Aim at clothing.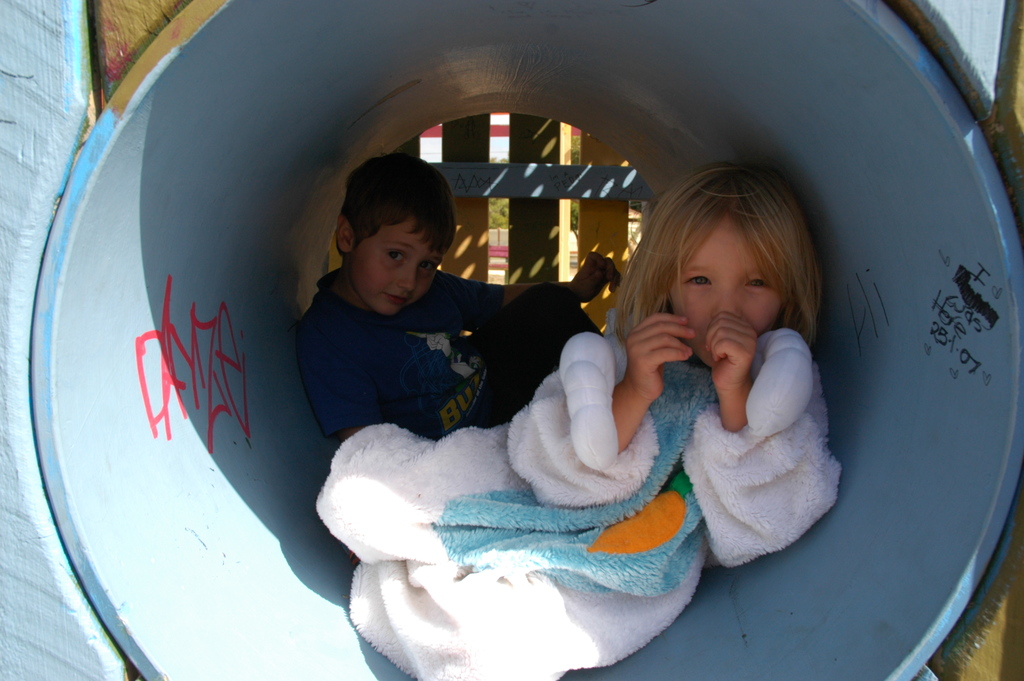
Aimed at (x1=292, y1=261, x2=598, y2=457).
